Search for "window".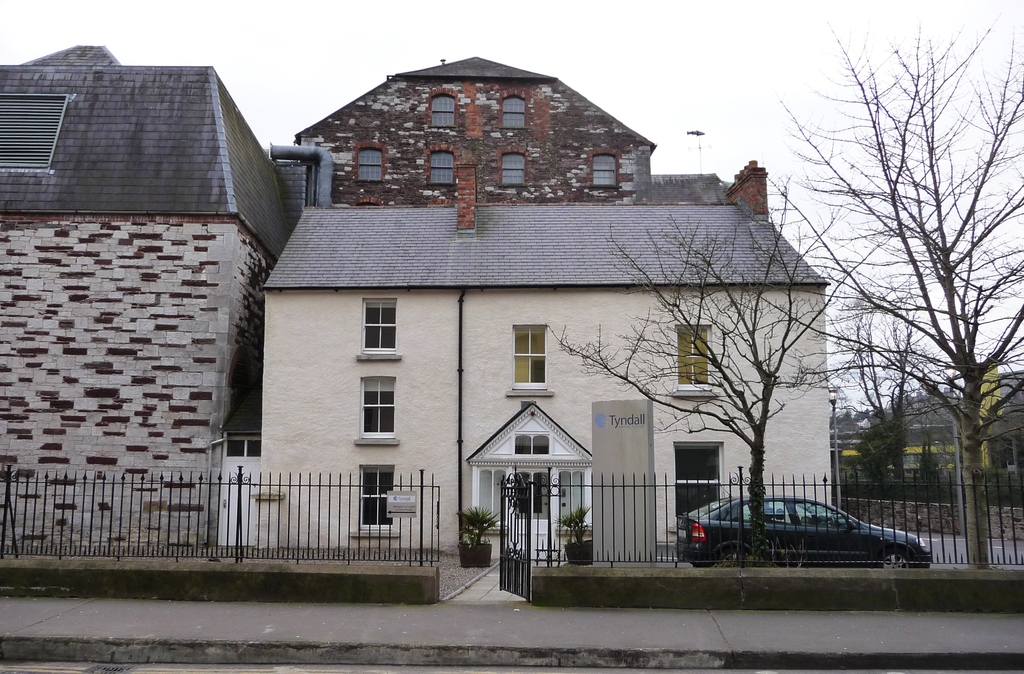
Found at 431,150,453,186.
